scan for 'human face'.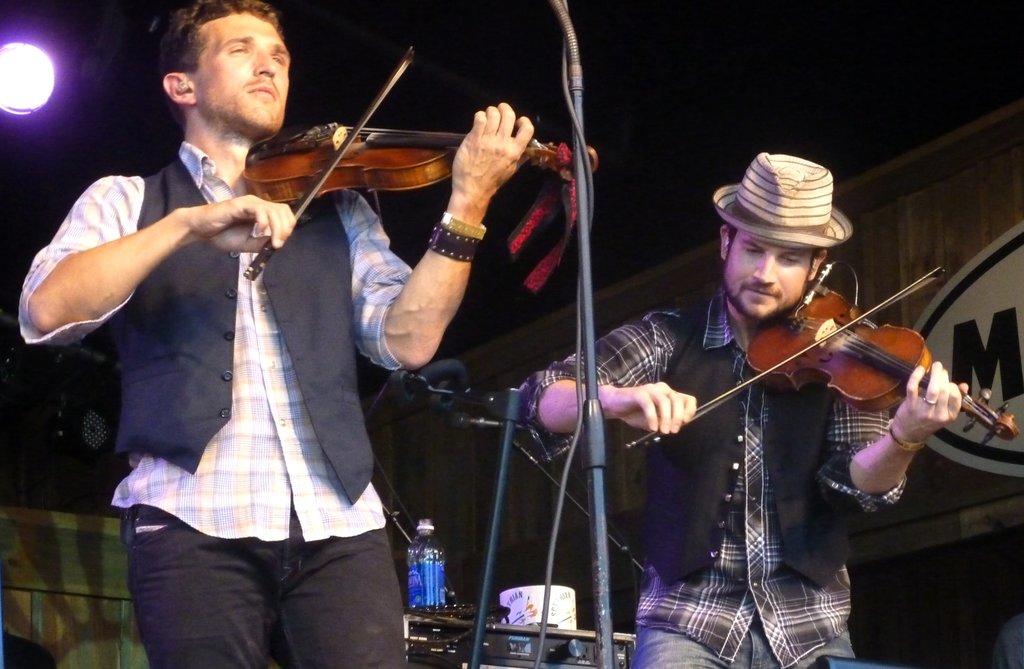
Scan result: box=[724, 241, 810, 321].
